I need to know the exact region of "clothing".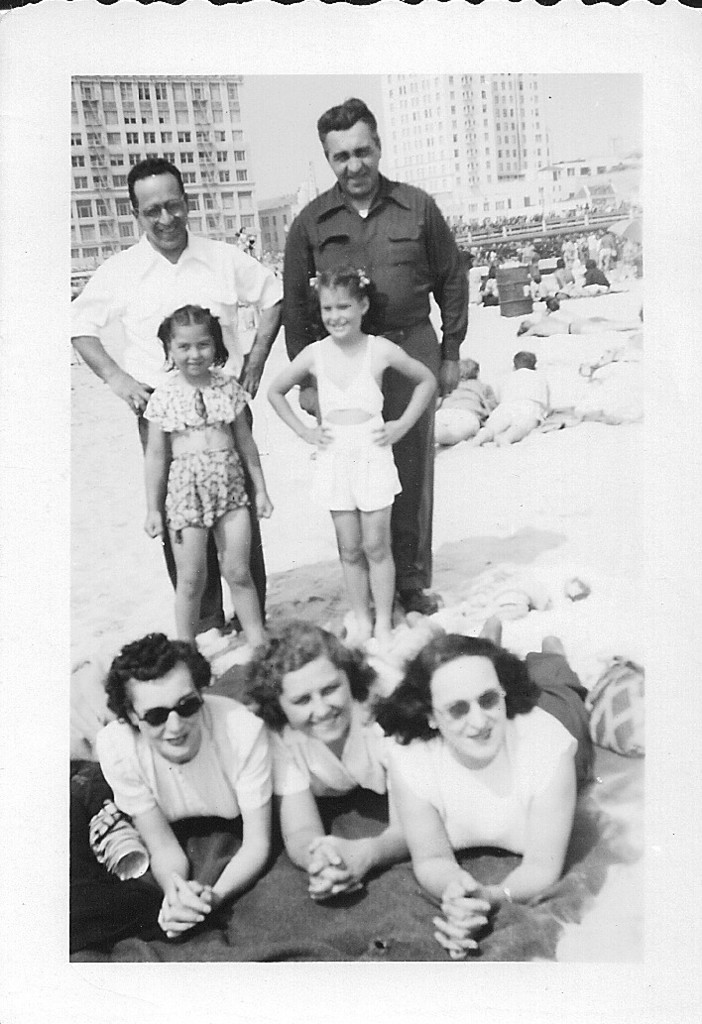
Region: bbox(530, 282, 551, 306).
